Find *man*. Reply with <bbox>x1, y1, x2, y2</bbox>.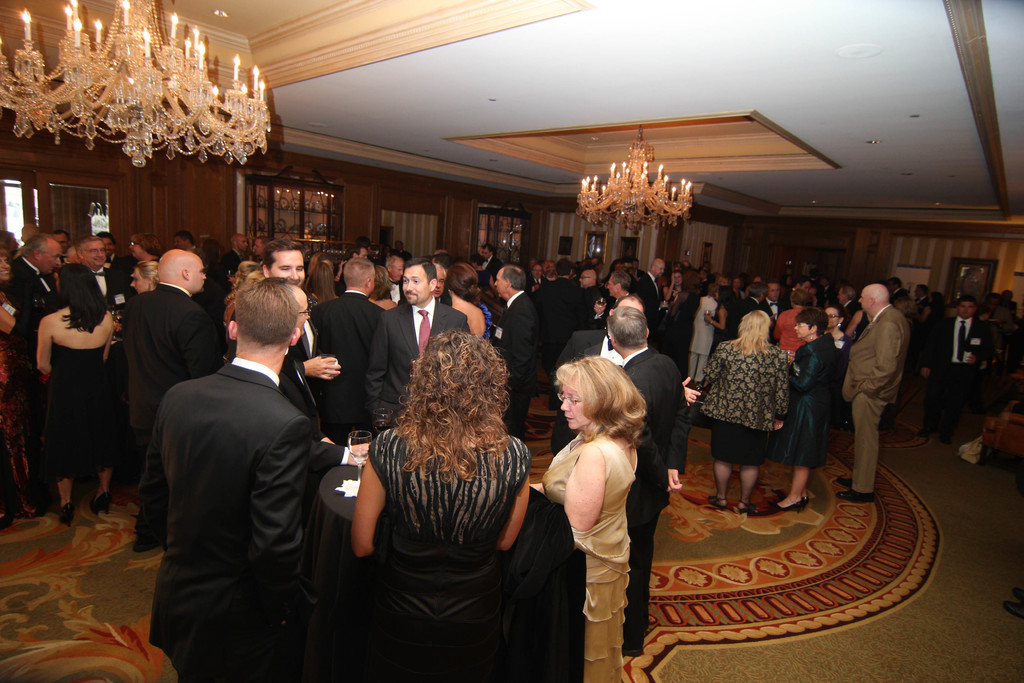
<bbox>6, 231, 61, 490</bbox>.
